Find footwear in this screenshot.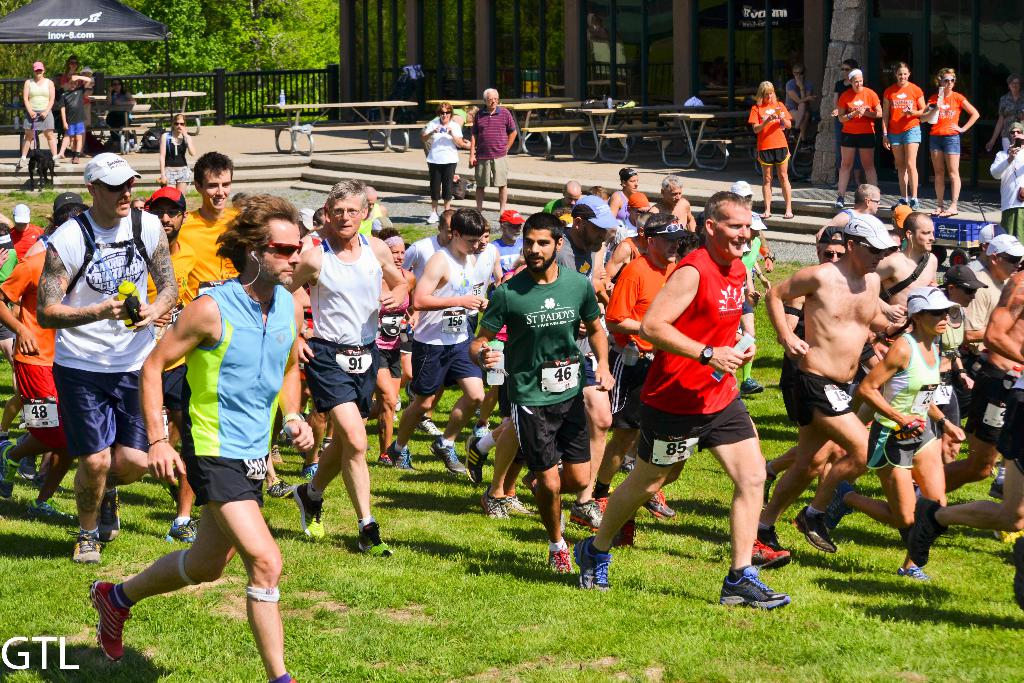
The bounding box for footwear is [266, 475, 292, 502].
